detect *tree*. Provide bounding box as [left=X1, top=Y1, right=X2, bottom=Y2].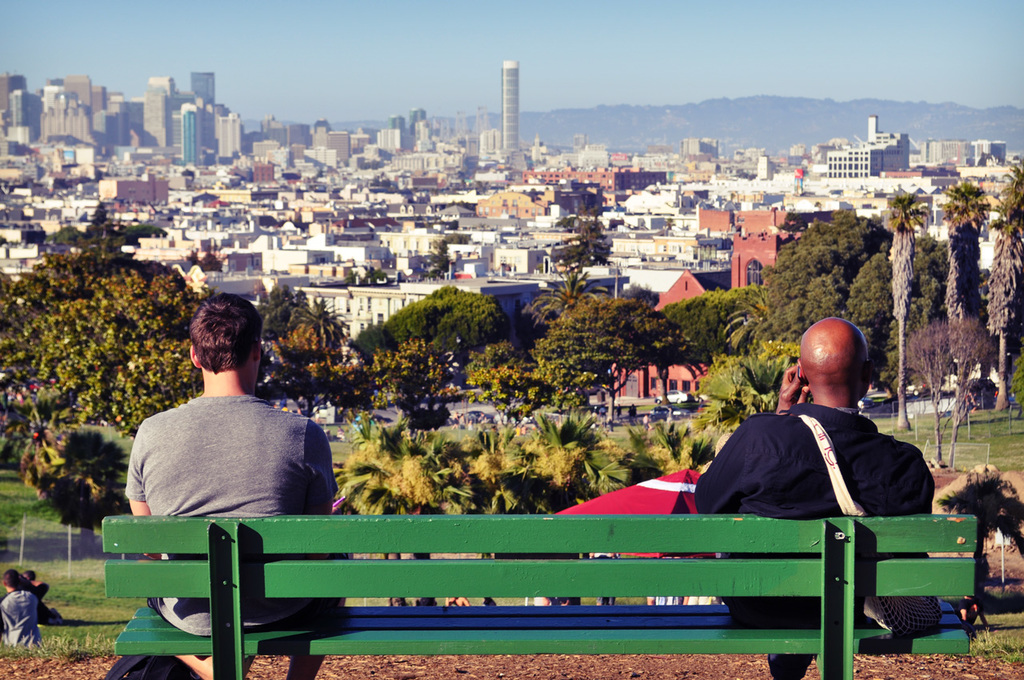
[left=722, top=290, right=779, bottom=362].
